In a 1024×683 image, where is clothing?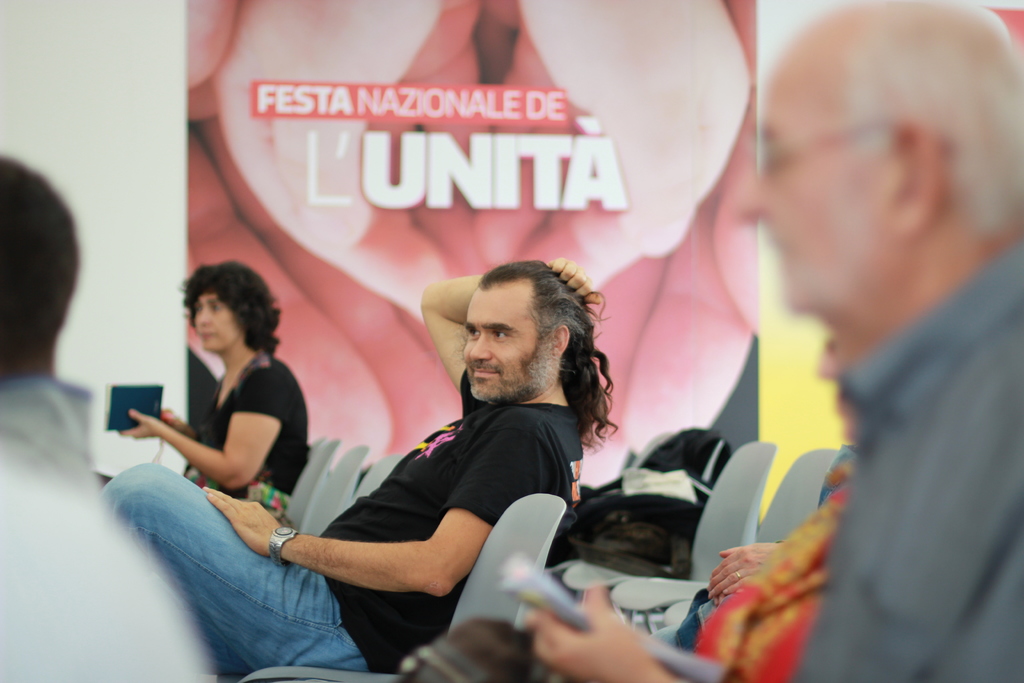
bbox=(99, 403, 584, 666).
